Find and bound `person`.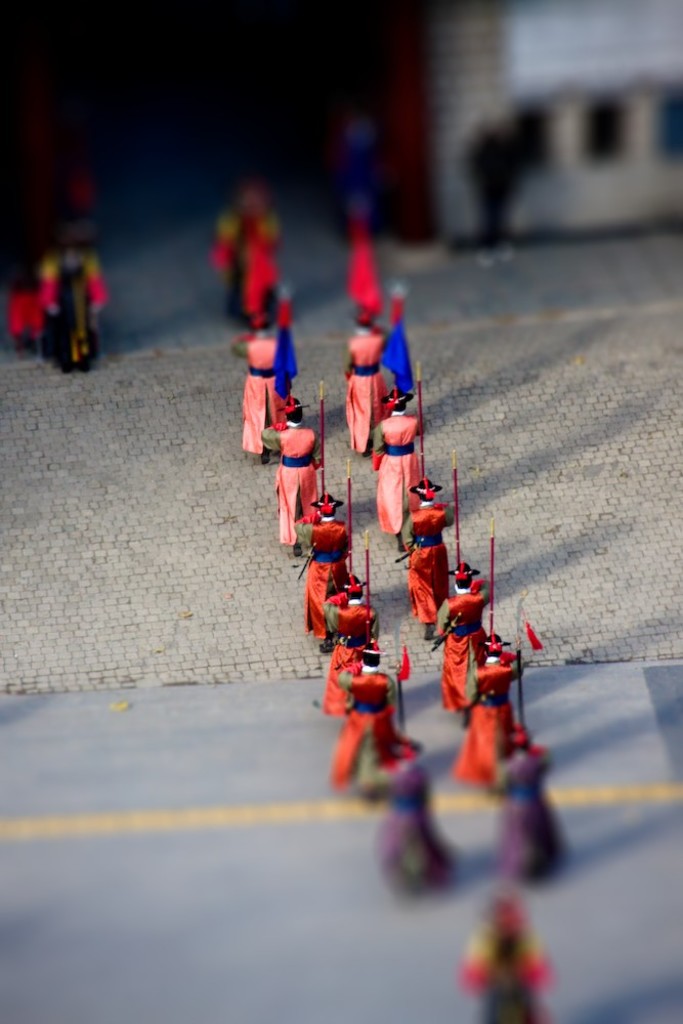
Bound: {"x1": 272, "y1": 381, "x2": 322, "y2": 546}.
